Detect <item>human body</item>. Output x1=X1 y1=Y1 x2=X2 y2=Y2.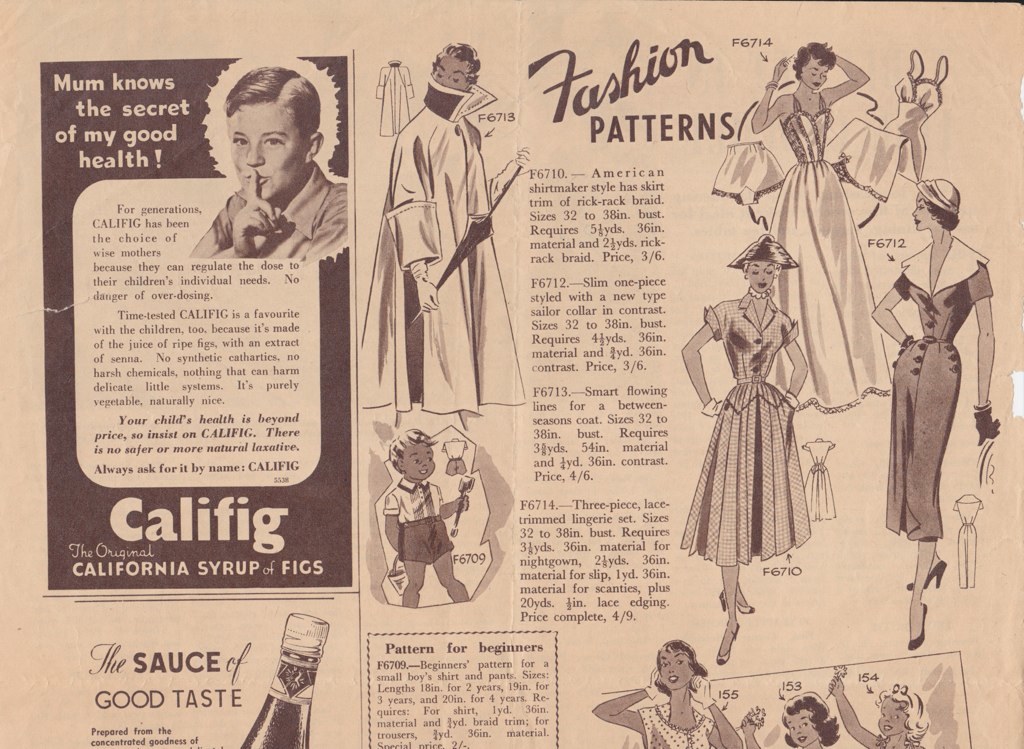
x1=184 y1=166 x2=348 y2=261.
